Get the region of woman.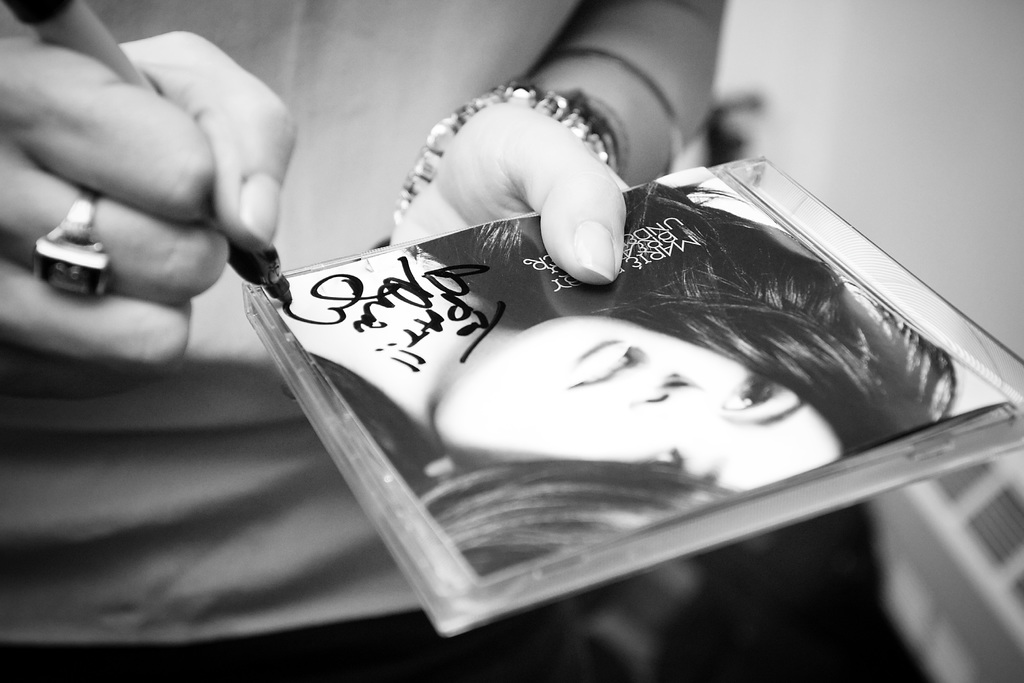
left=261, top=179, right=954, bottom=579.
